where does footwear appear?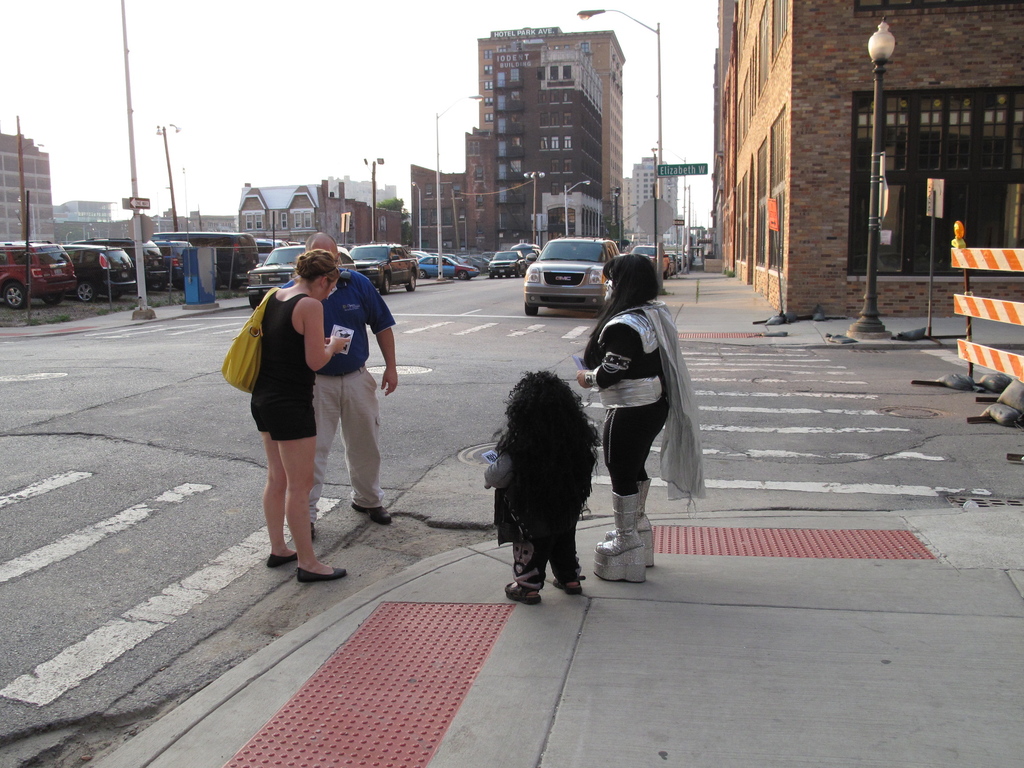
Appears at detection(554, 572, 587, 594).
